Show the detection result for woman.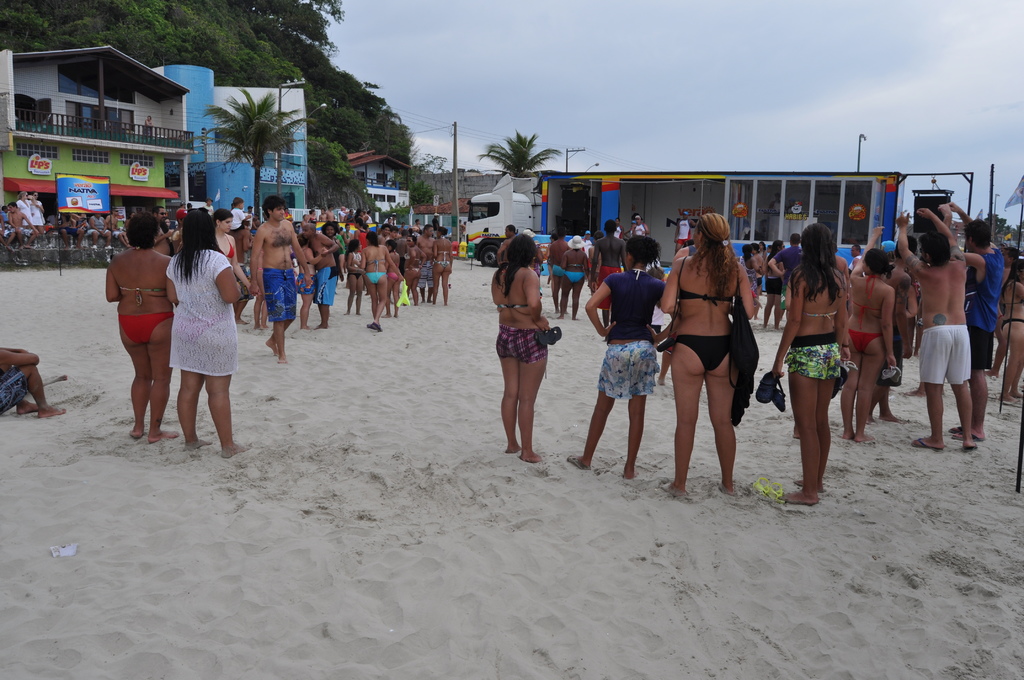
region(106, 210, 181, 444).
